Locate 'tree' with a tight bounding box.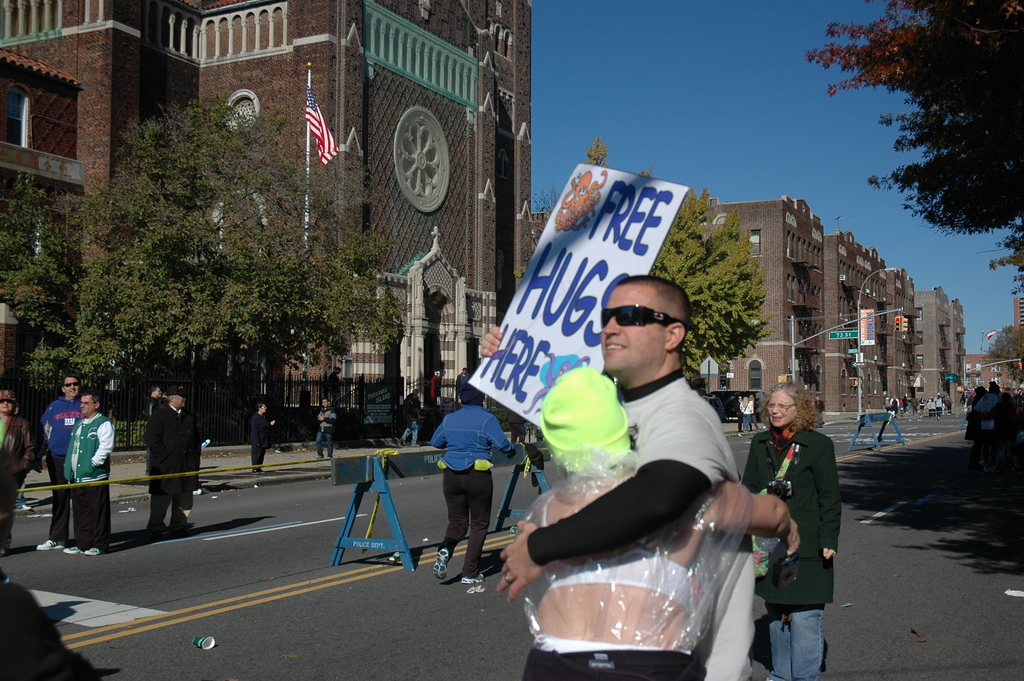
BBox(0, 101, 409, 439).
